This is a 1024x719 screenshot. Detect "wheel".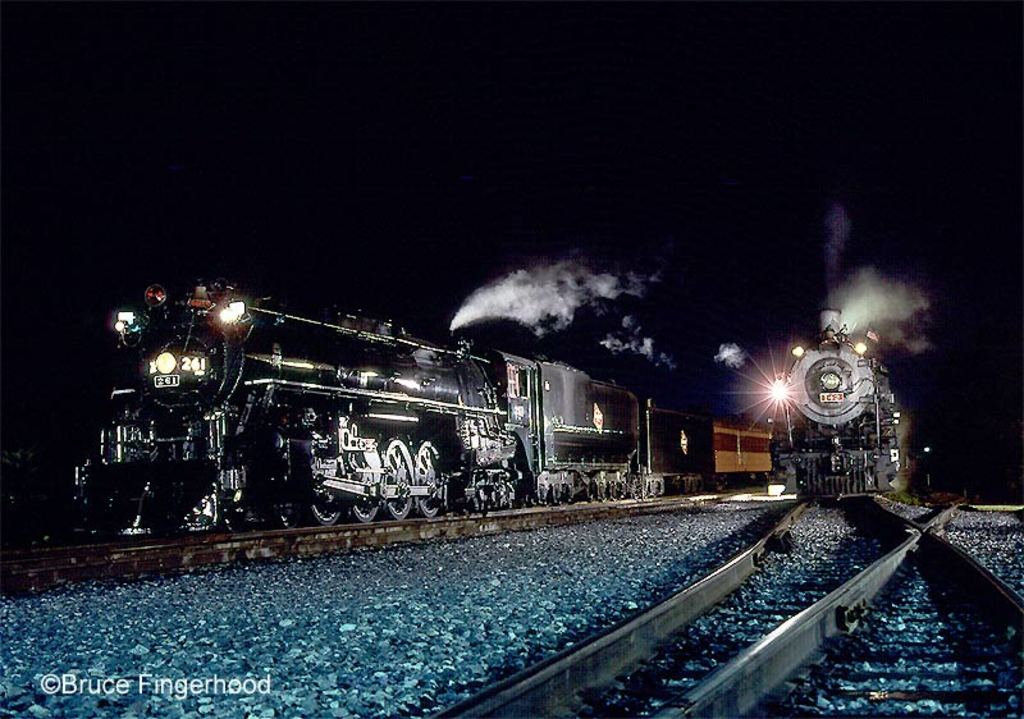
rect(384, 445, 420, 518).
